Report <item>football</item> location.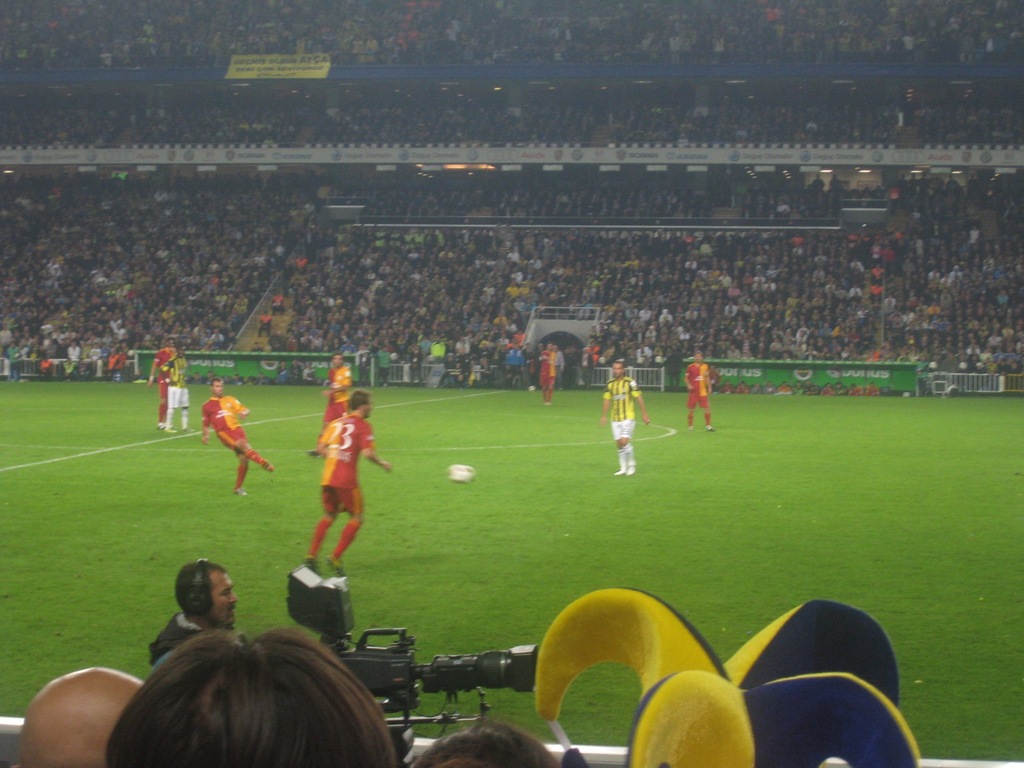
Report: region(450, 467, 477, 487).
